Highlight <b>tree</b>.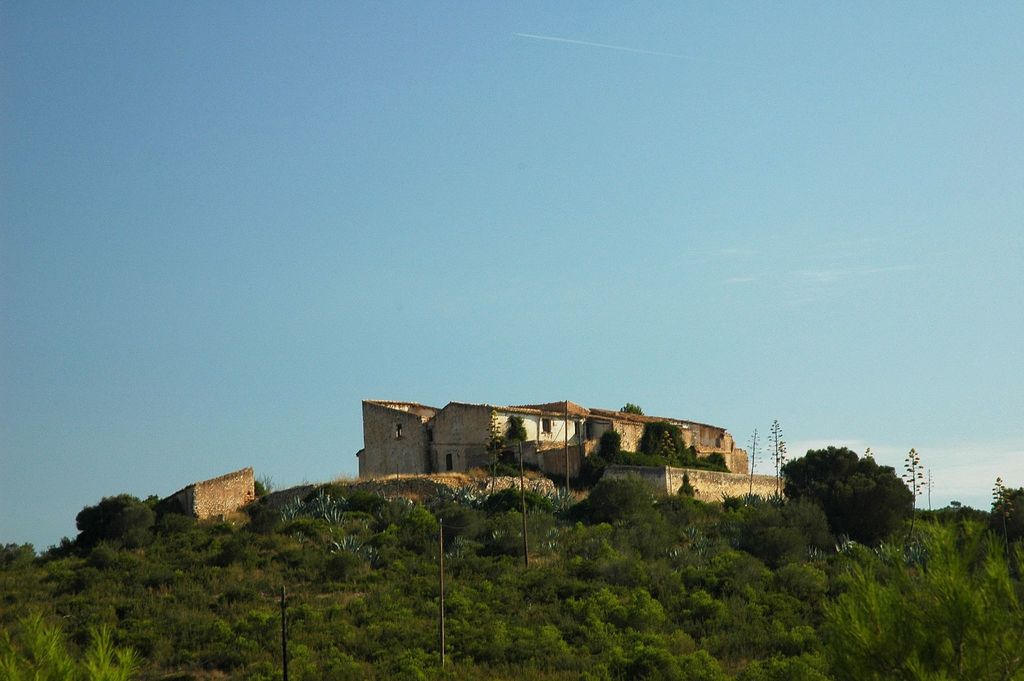
Highlighted region: left=598, top=427, right=624, bottom=466.
